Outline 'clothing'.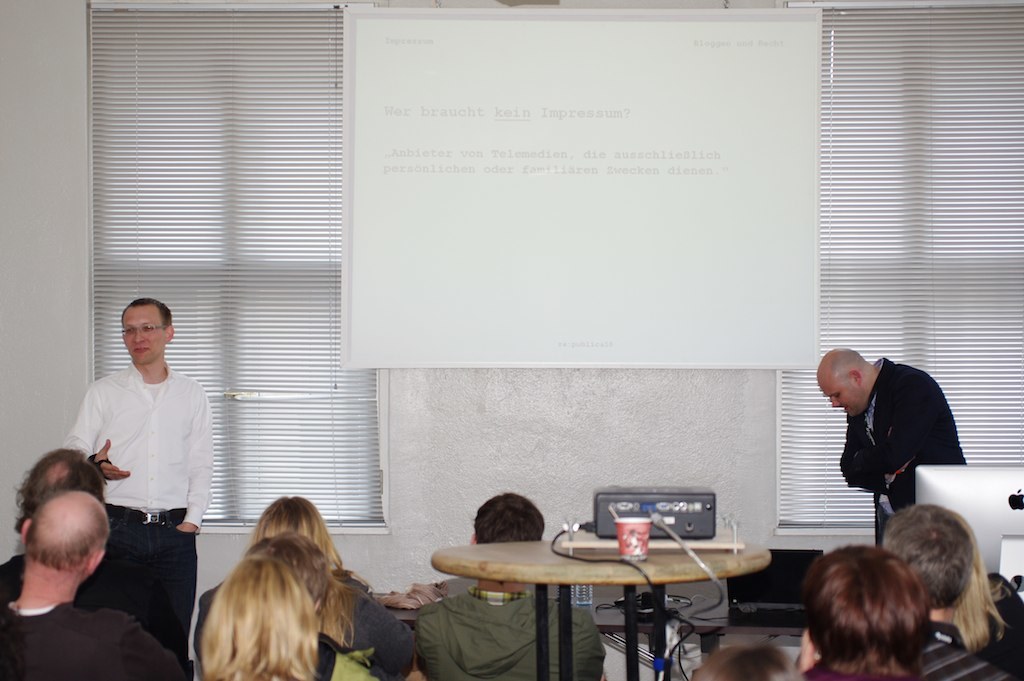
Outline: 292:637:369:680.
